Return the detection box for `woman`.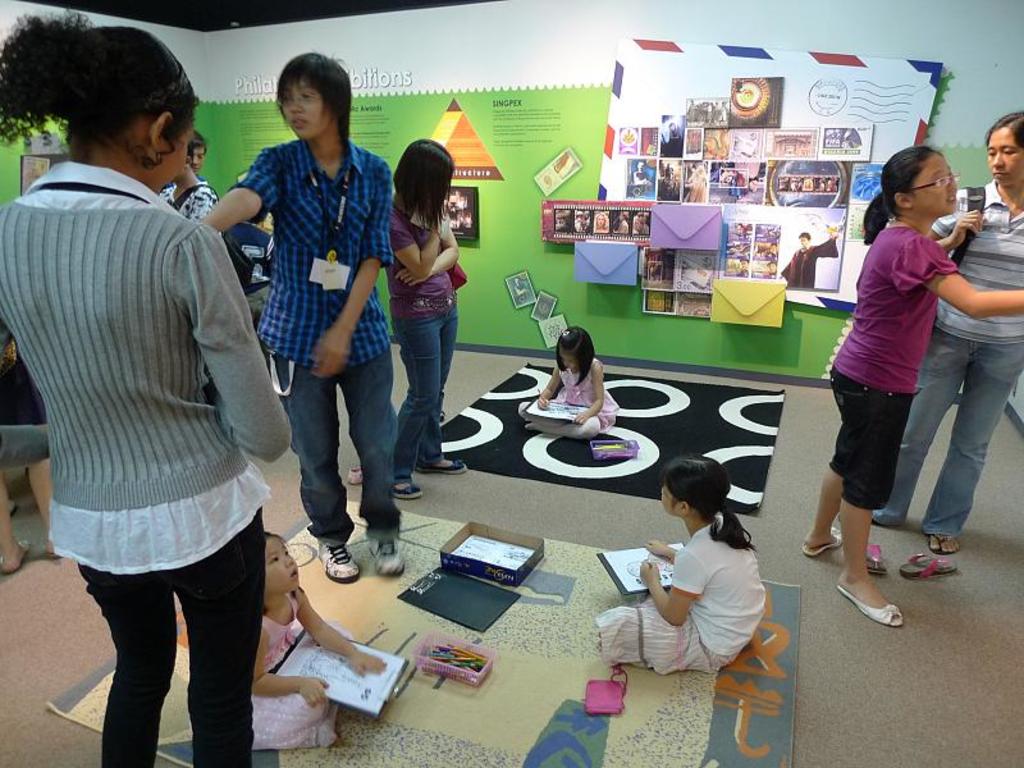
(863, 106, 1023, 552).
